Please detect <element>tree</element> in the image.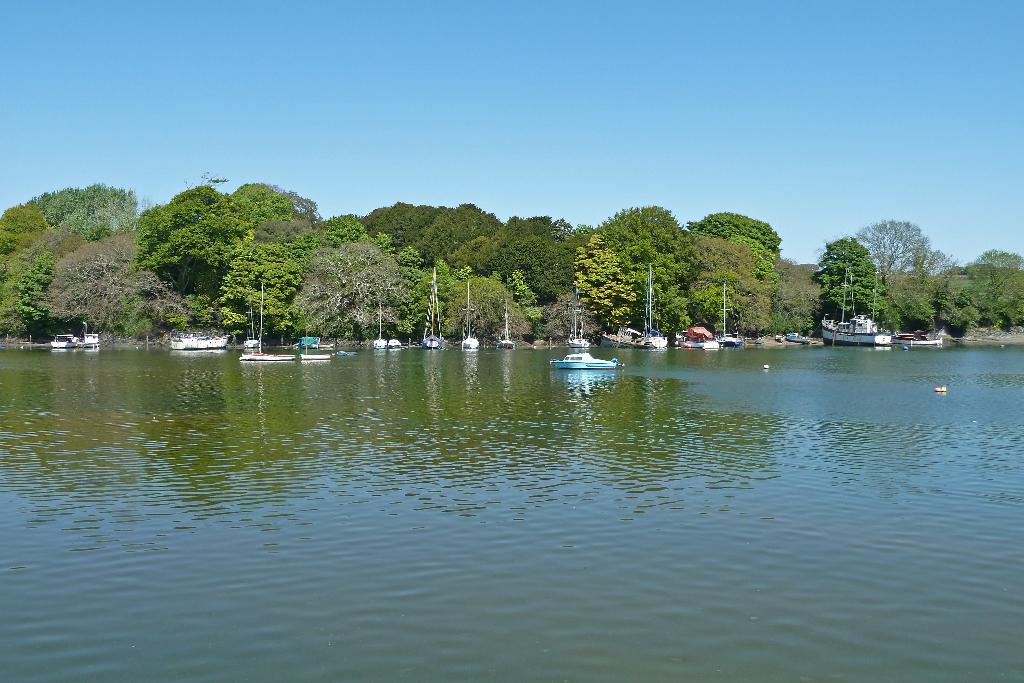
rect(686, 236, 772, 338).
